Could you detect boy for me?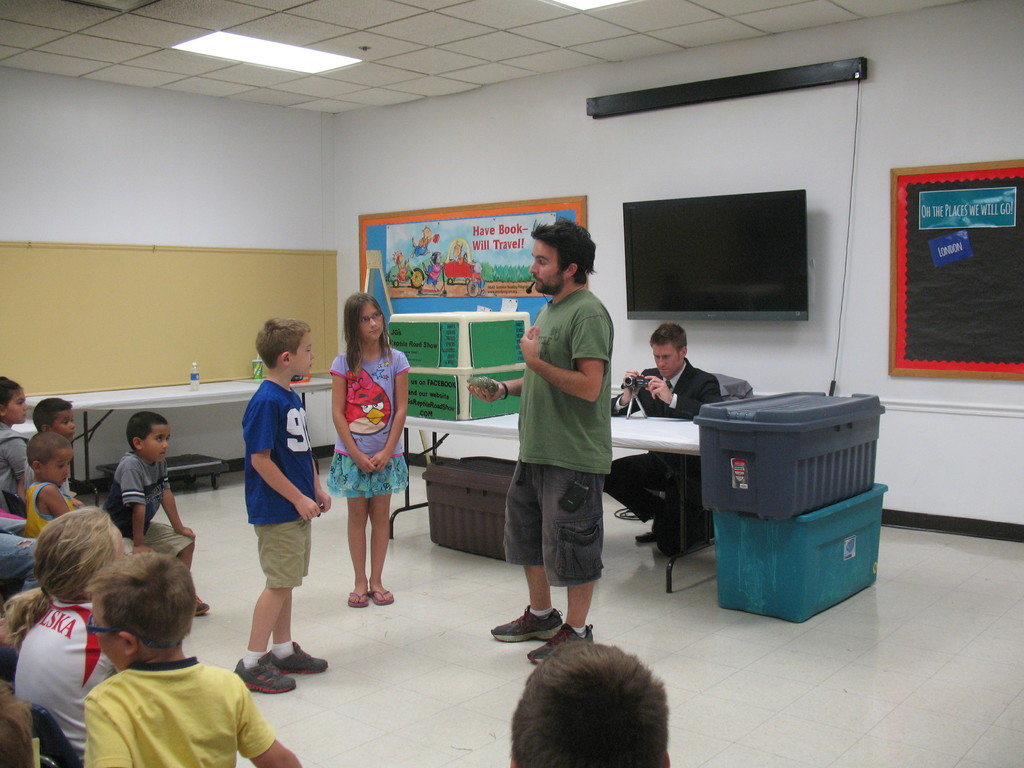
Detection result: box(82, 550, 303, 767).
